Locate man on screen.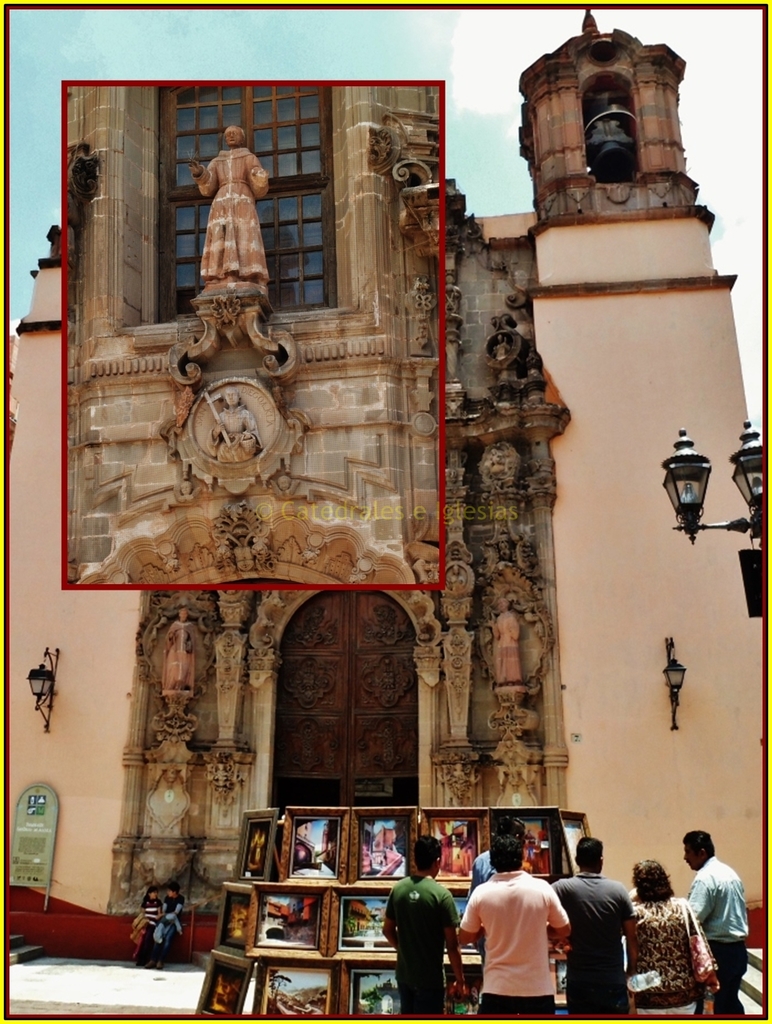
On screen at (left=548, top=836, right=645, bottom=1014).
